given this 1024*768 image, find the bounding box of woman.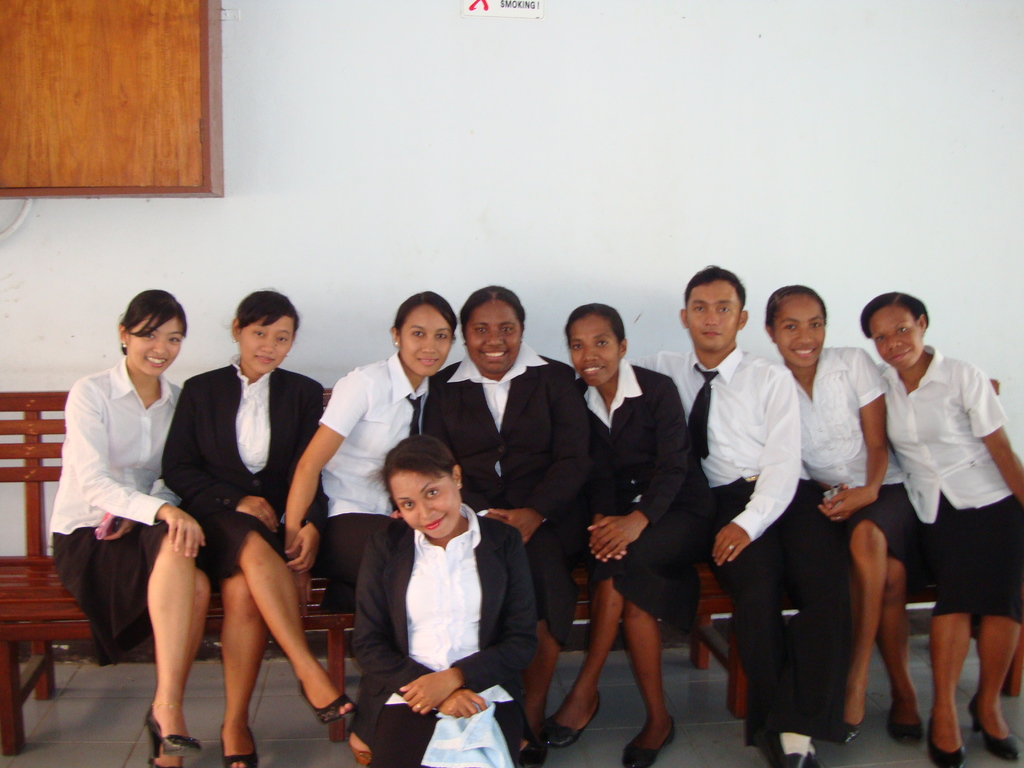
(x1=151, y1=286, x2=353, y2=767).
